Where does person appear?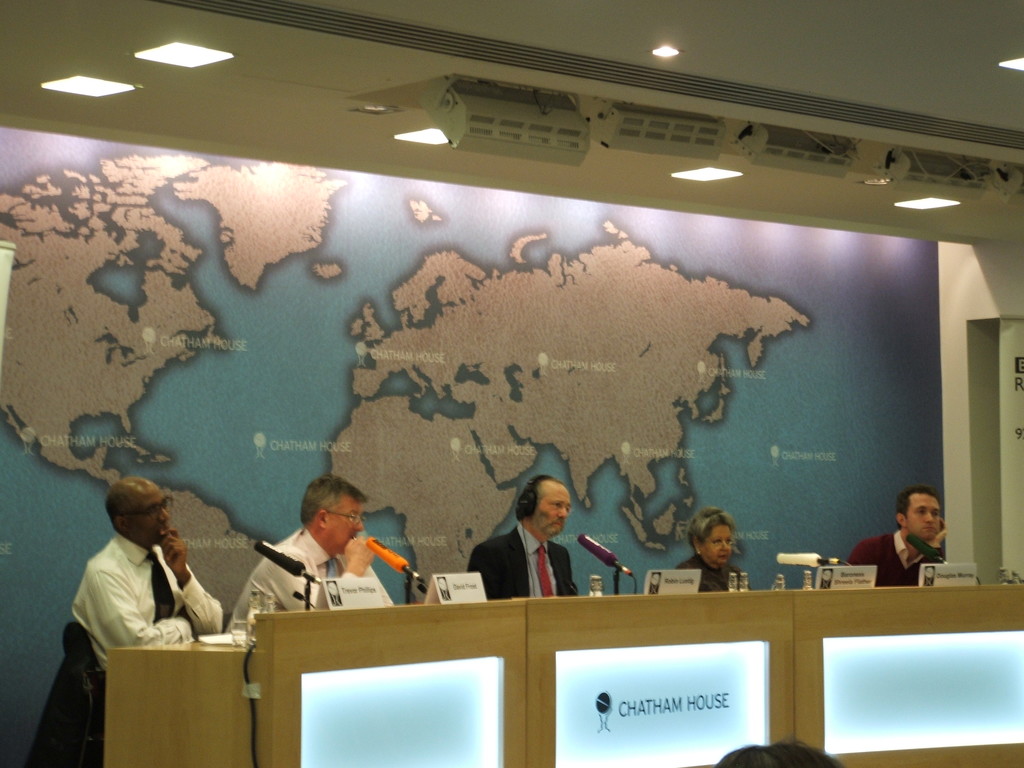
Appears at 257,491,420,630.
